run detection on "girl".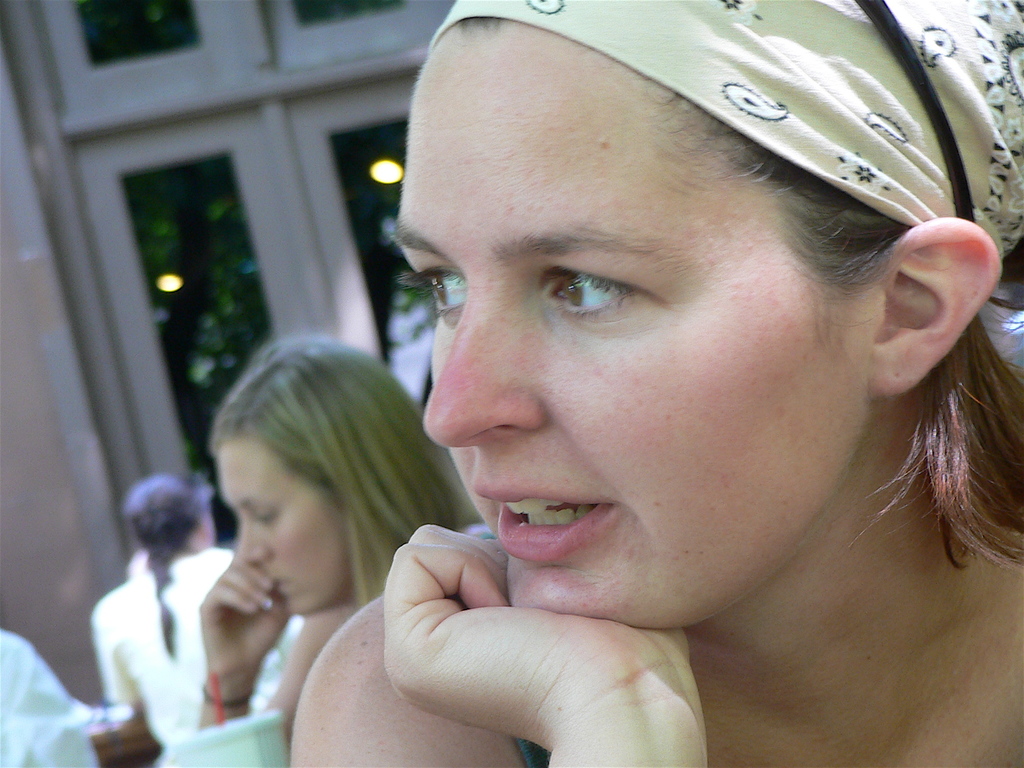
Result: x1=201, y1=337, x2=472, y2=733.
